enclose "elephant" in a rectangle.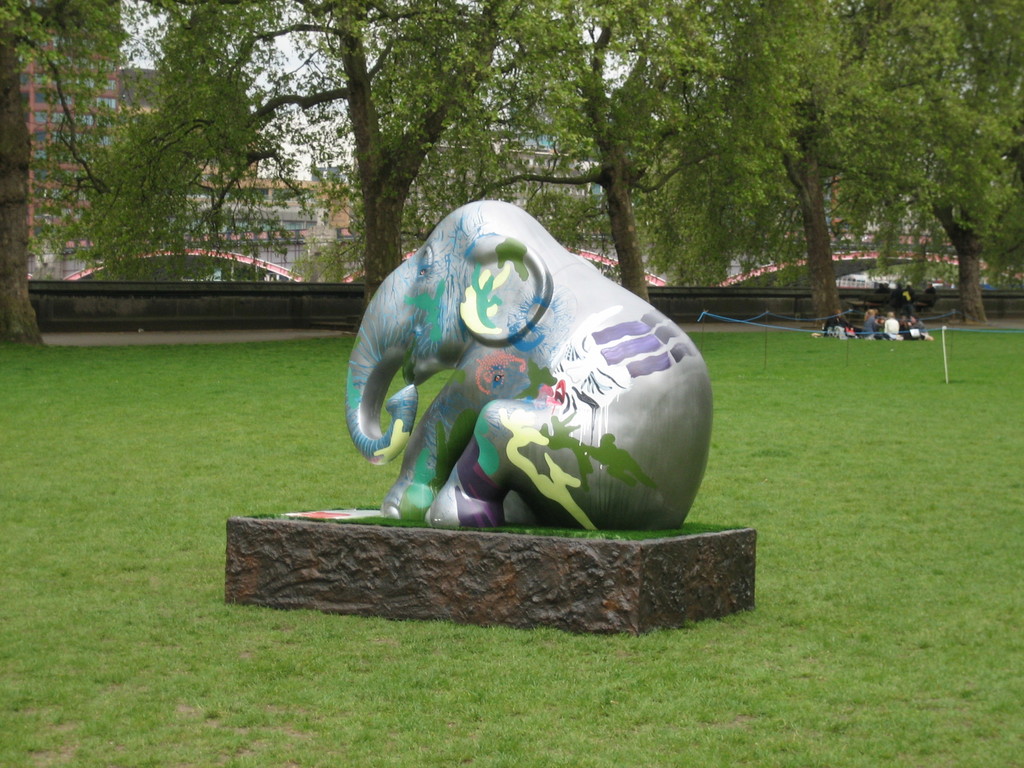
(340,204,705,545).
